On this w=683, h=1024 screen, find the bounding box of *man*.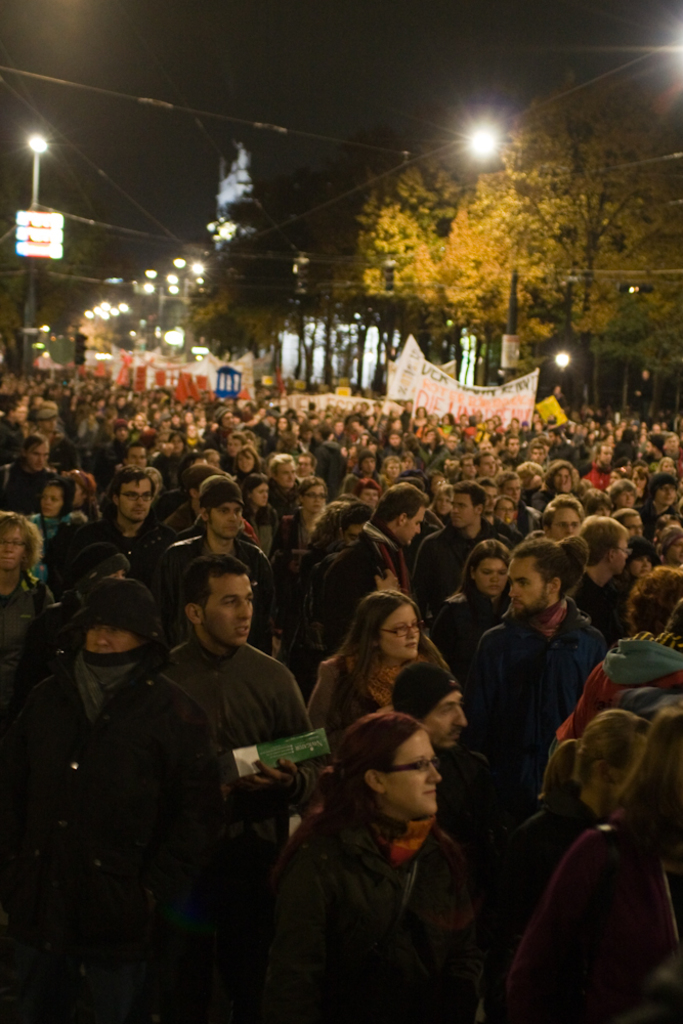
Bounding box: x1=154 y1=473 x2=272 y2=654.
